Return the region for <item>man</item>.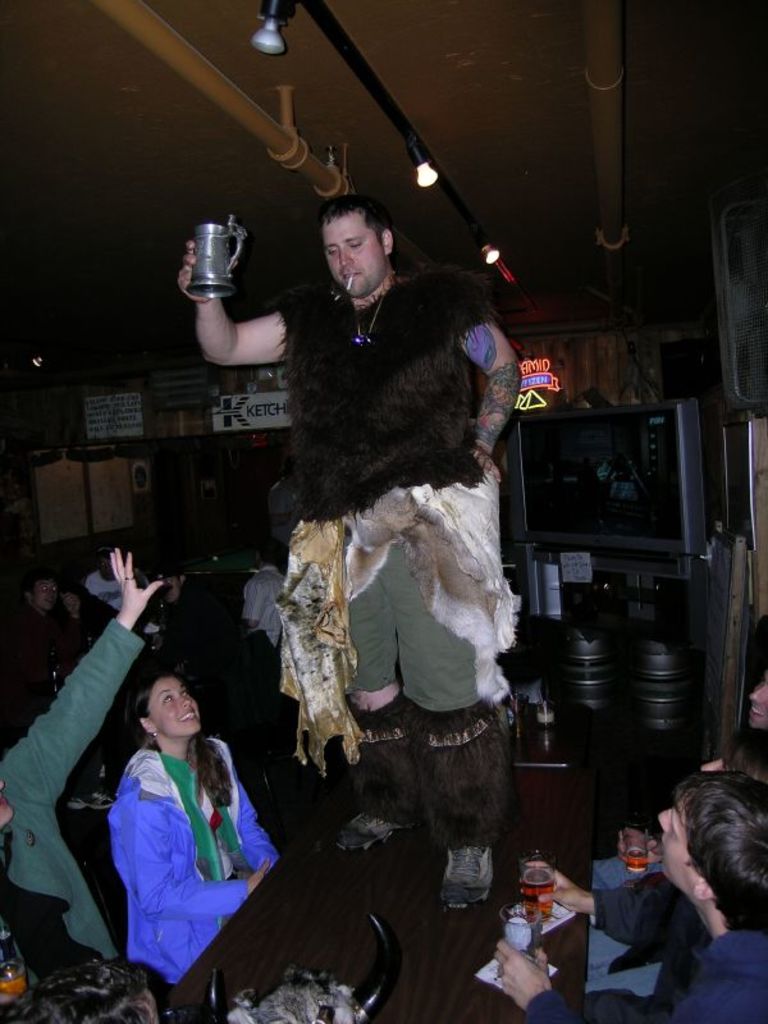
174 191 524 915.
